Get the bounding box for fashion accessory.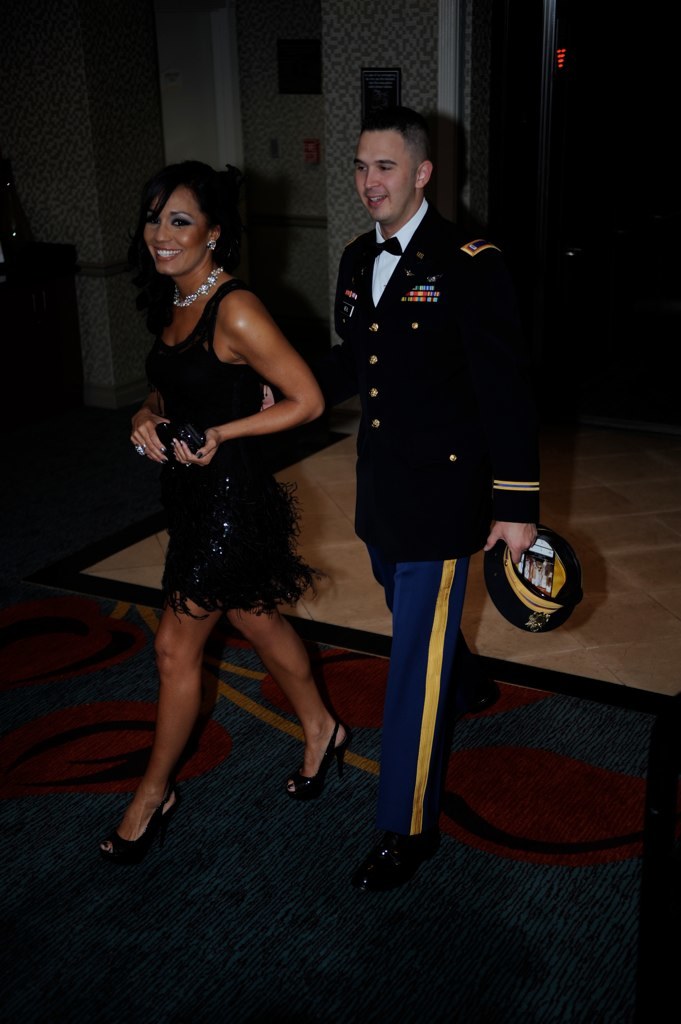
bbox=(459, 682, 494, 707).
